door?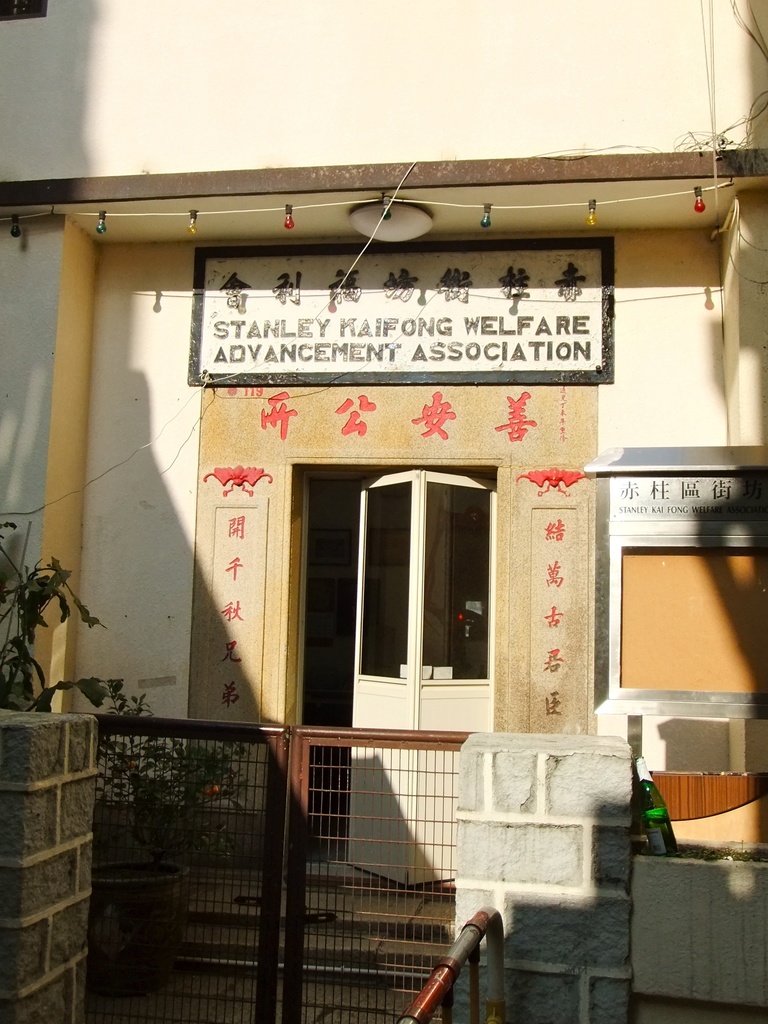
[x1=413, y1=468, x2=496, y2=883]
